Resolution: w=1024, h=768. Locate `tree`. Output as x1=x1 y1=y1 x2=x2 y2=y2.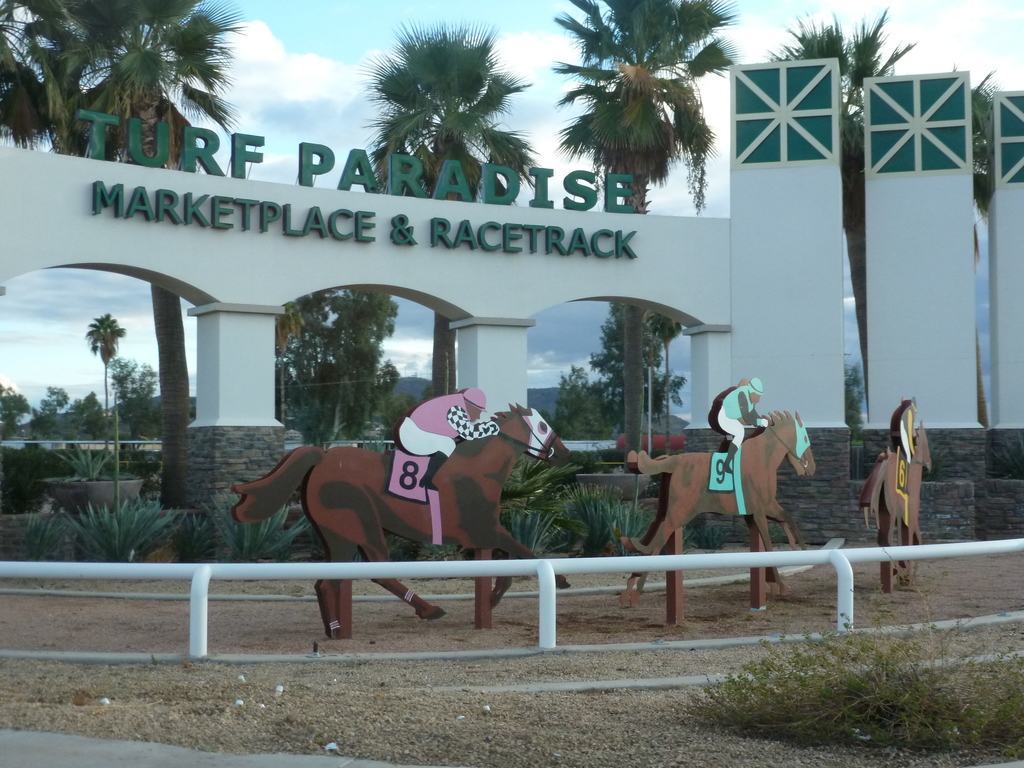
x1=87 y1=315 x2=128 y2=430.
